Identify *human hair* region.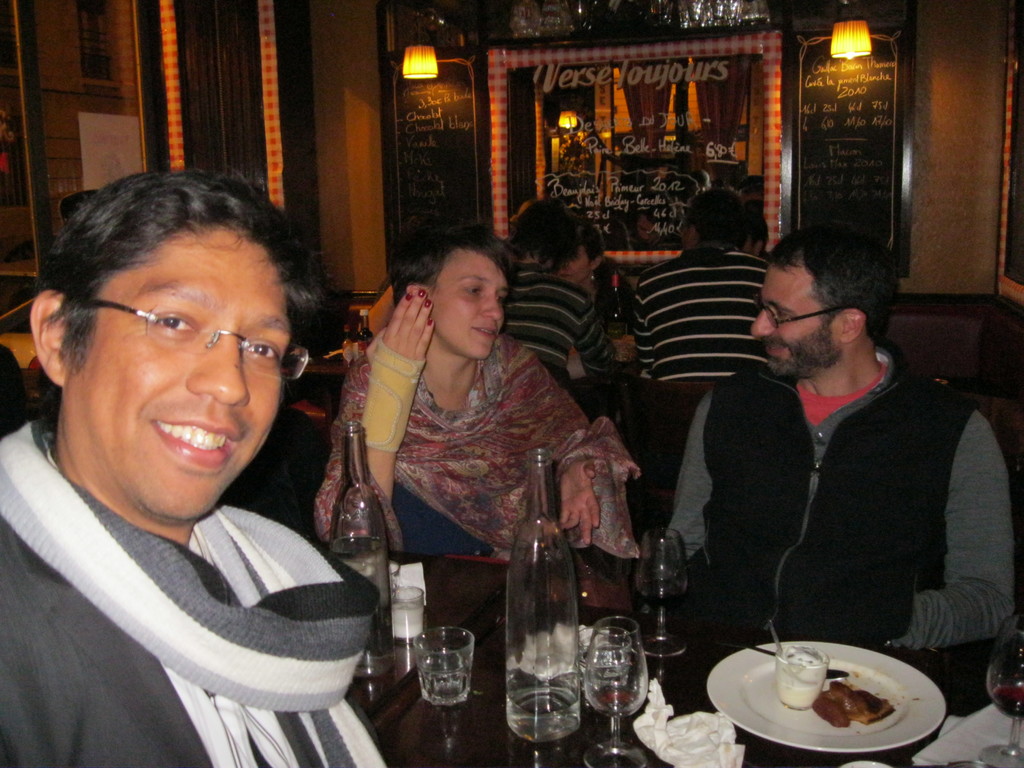
Region: (x1=560, y1=211, x2=608, y2=271).
